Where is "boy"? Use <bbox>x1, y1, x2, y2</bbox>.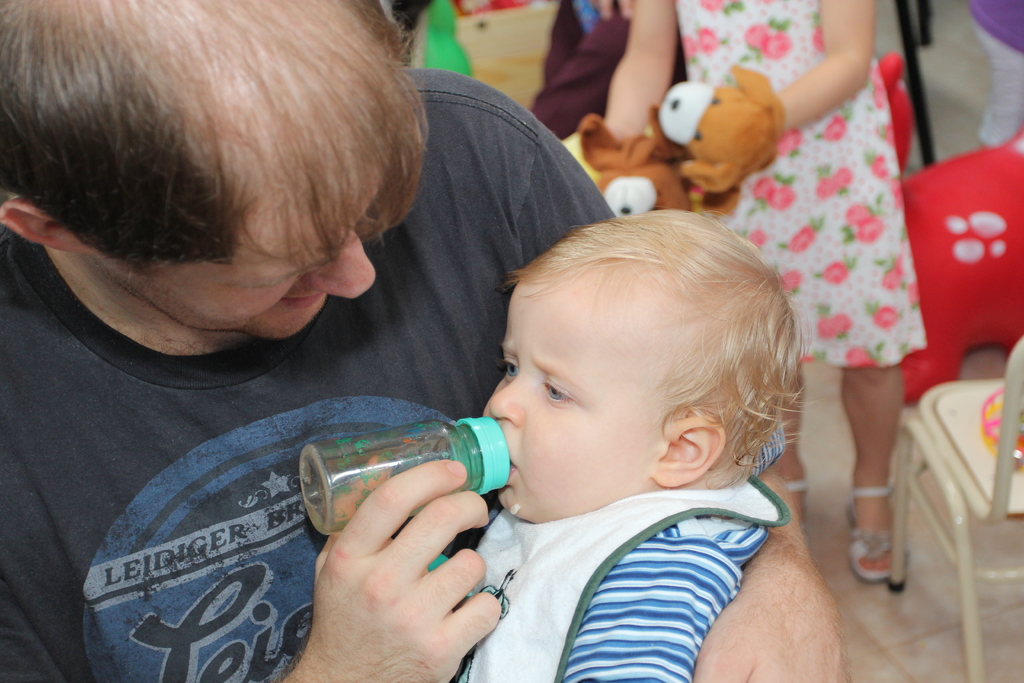
<bbox>456, 204, 816, 680</bbox>.
